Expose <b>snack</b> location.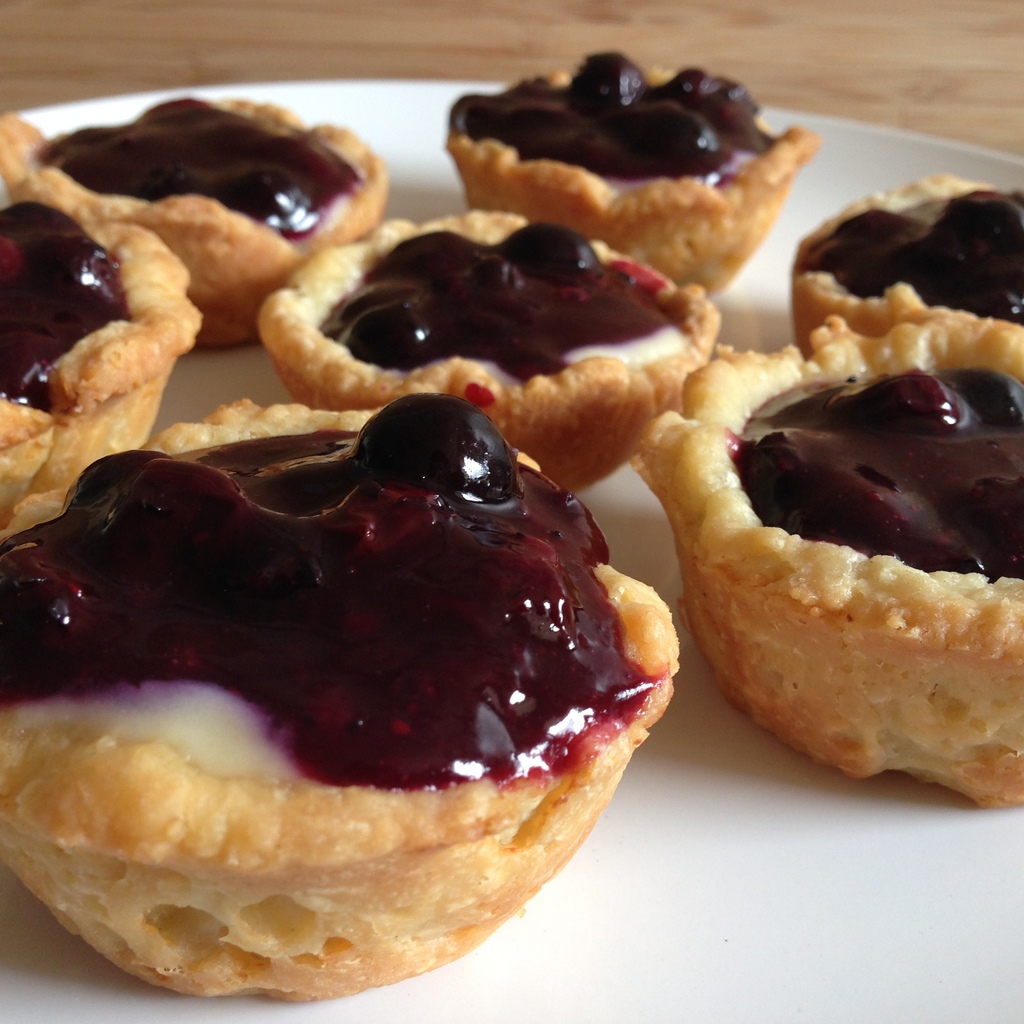
Exposed at [0,95,400,344].
